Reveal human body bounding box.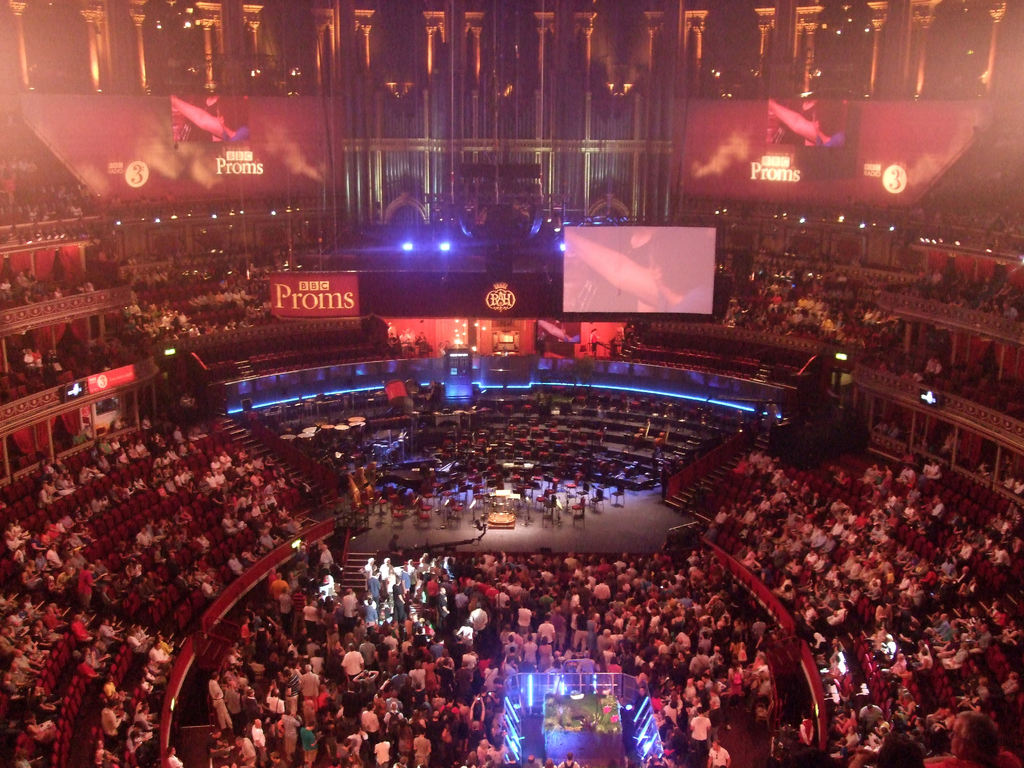
Revealed: {"x1": 138, "y1": 561, "x2": 156, "y2": 580}.
